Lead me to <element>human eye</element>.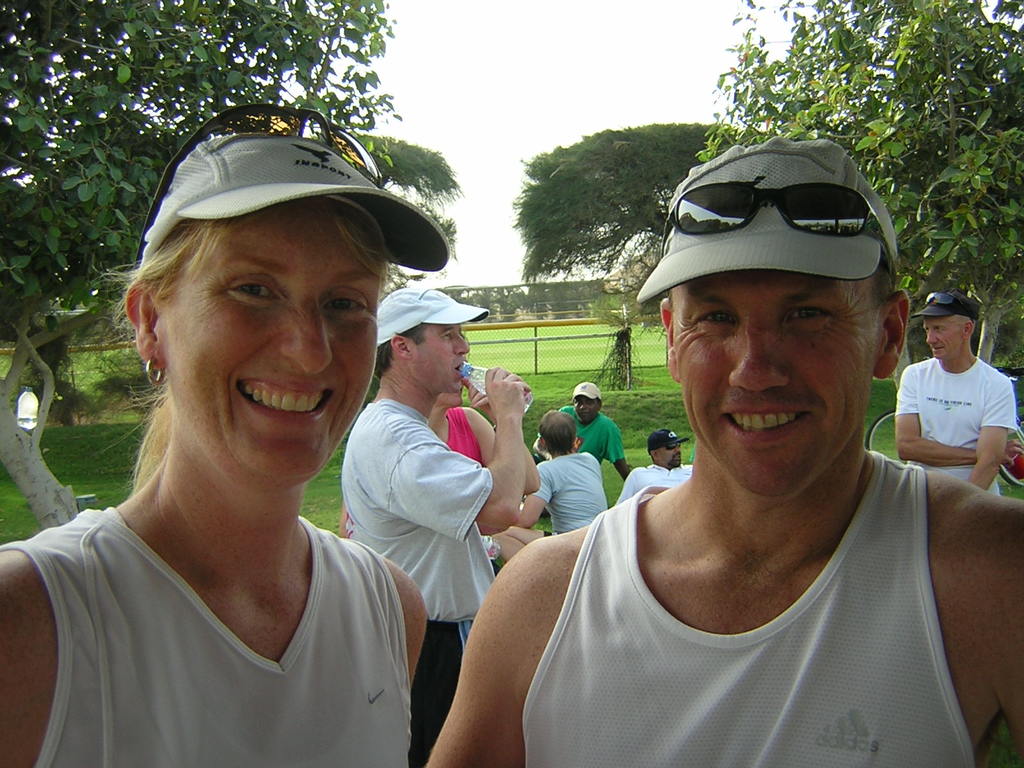
Lead to (x1=323, y1=287, x2=372, y2=317).
